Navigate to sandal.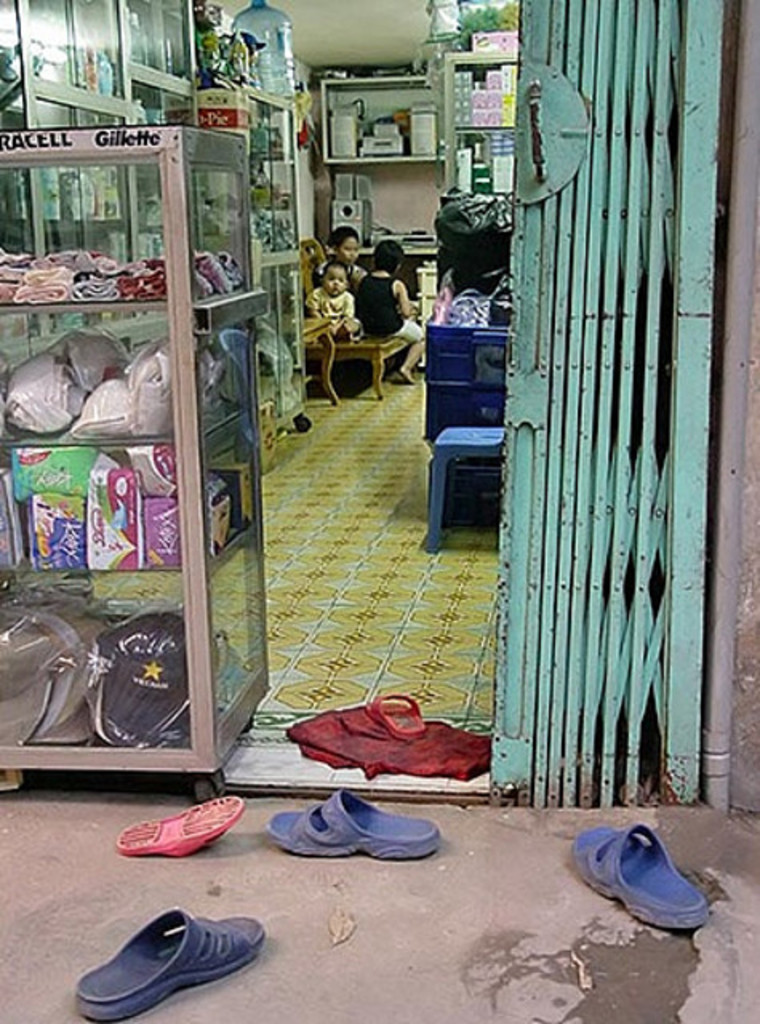
Navigation target: detection(269, 790, 442, 862).
